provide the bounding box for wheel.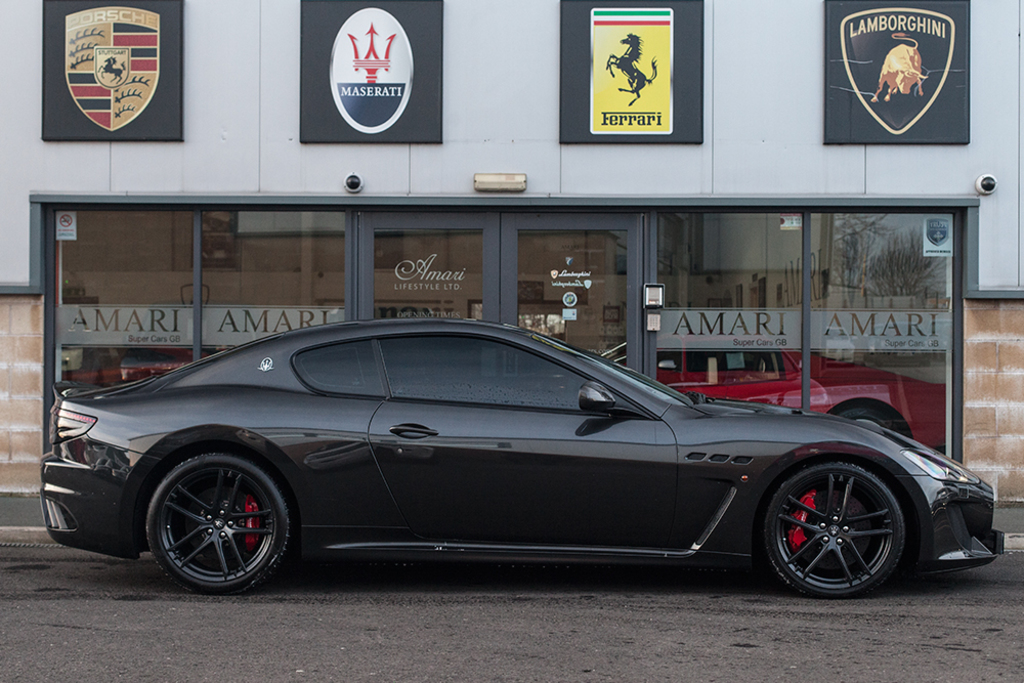
locate(142, 450, 289, 595).
